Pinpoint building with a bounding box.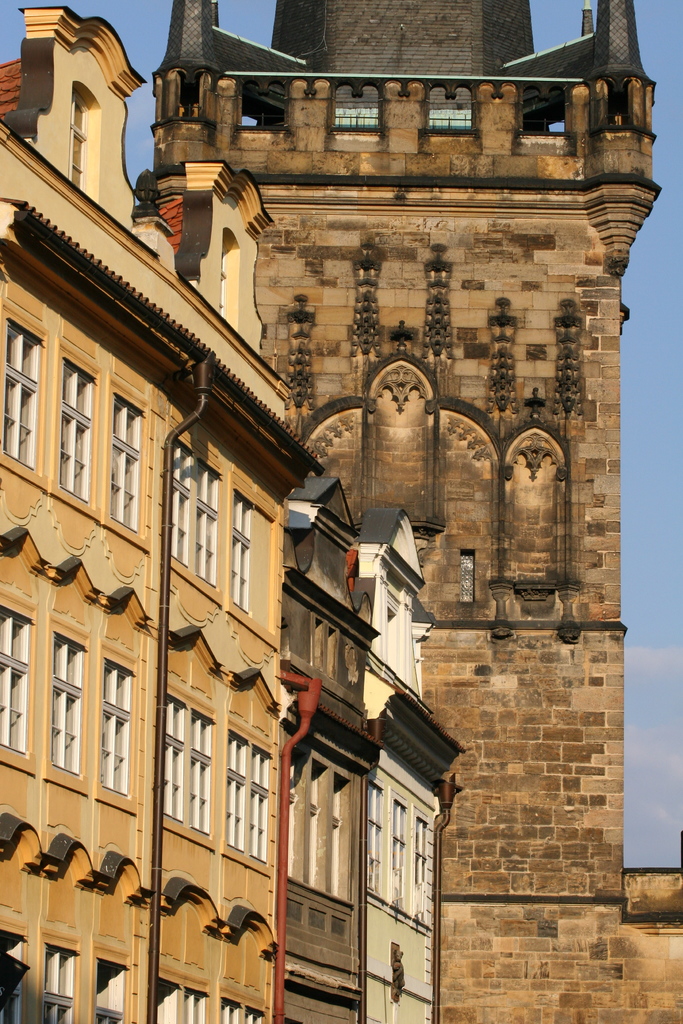
(288, 480, 375, 1015).
